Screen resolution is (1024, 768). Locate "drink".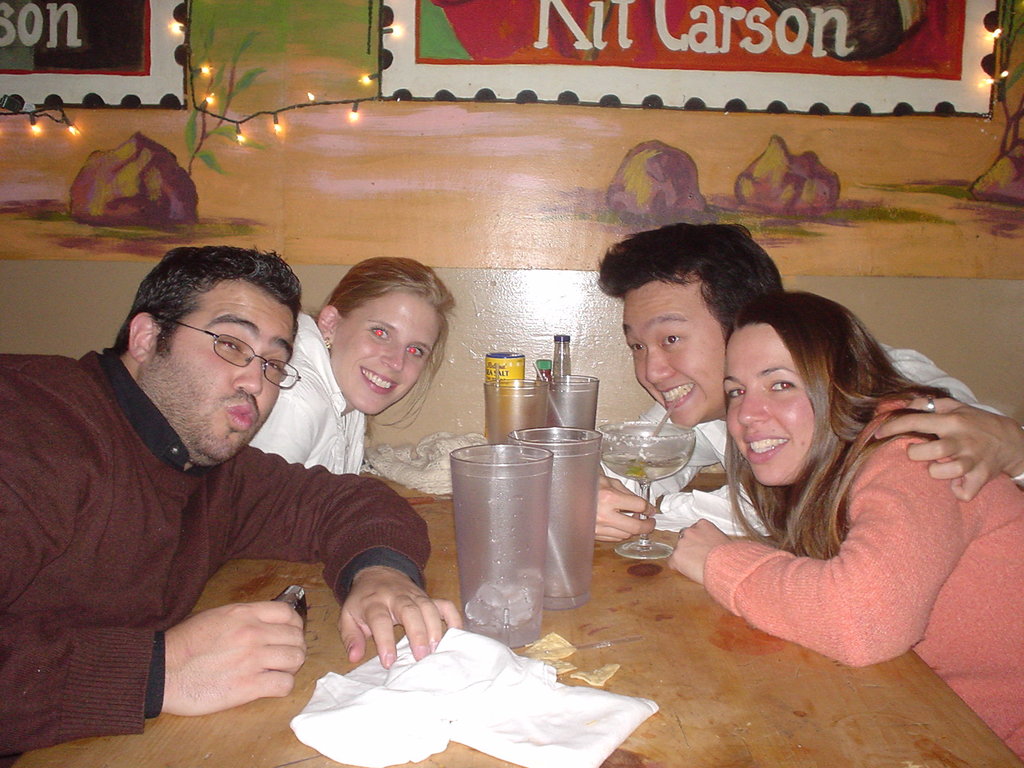
<box>602,447,691,483</box>.
